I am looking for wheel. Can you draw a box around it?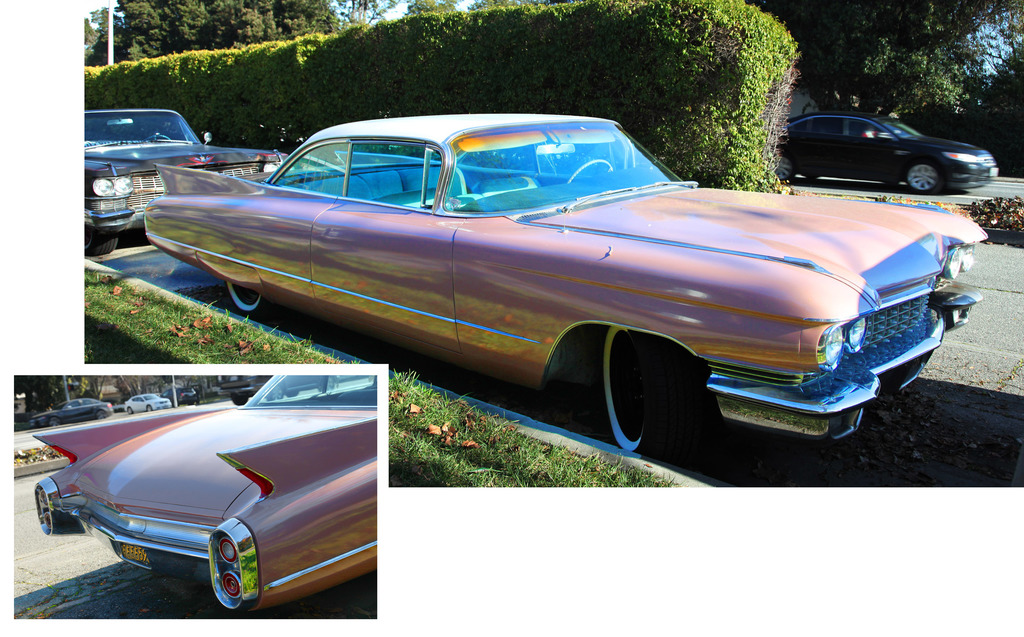
Sure, the bounding box is select_region(780, 156, 796, 183).
